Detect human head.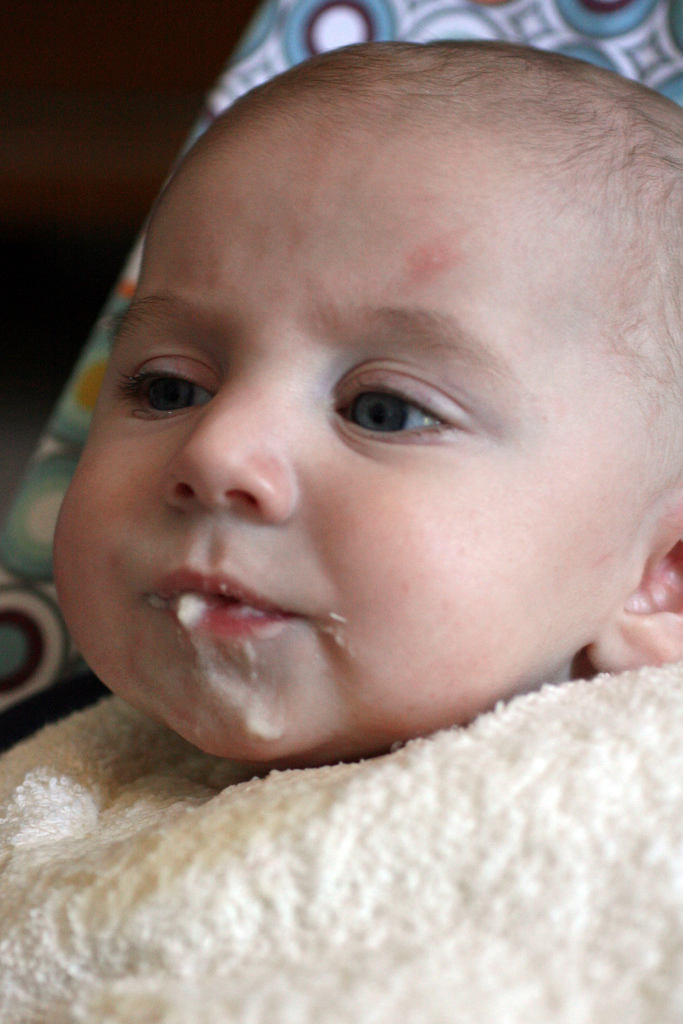
Detected at 100,6,662,716.
